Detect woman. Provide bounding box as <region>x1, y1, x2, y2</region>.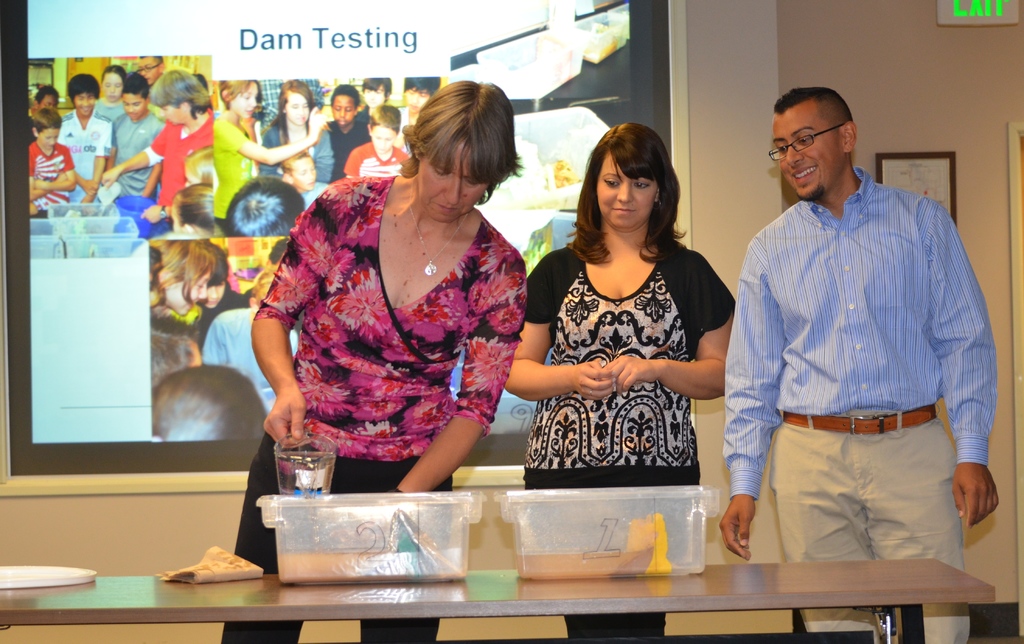
<region>216, 79, 323, 222</region>.
